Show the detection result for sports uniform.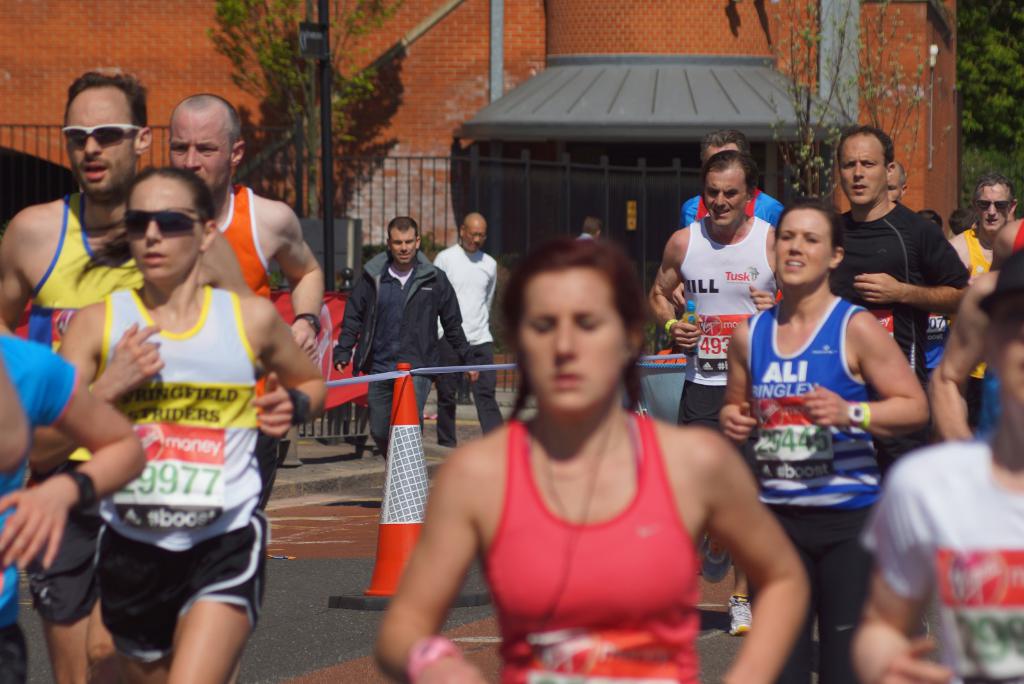
BBox(93, 287, 260, 664).
